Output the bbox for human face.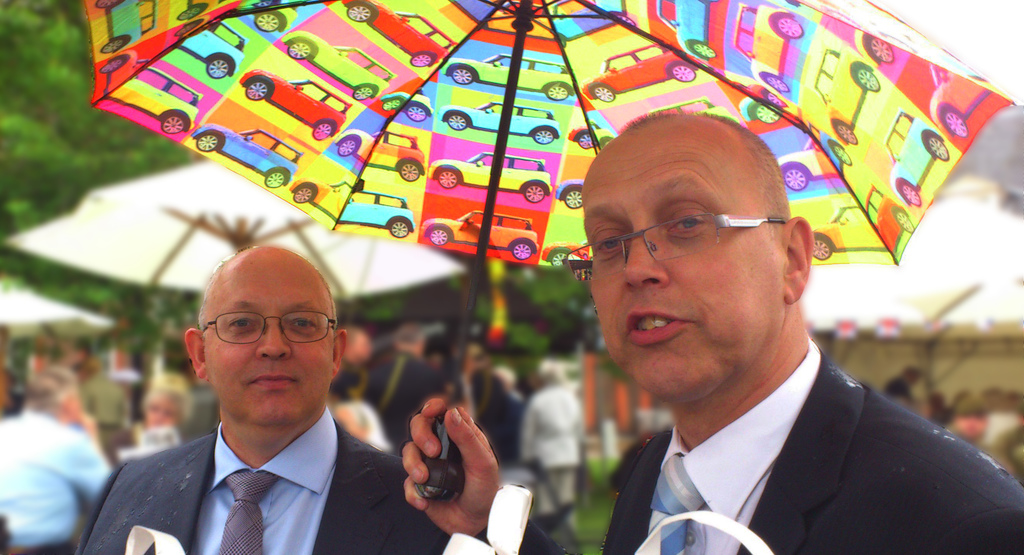
left=203, top=253, right=339, bottom=426.
